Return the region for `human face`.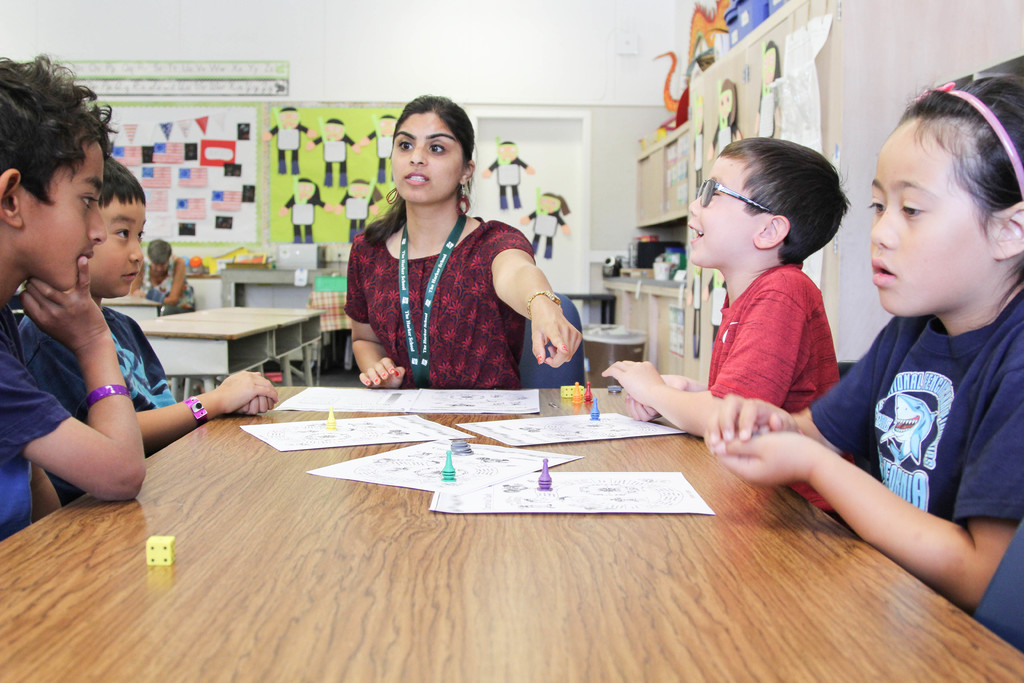
(x1=297, y1=176, x2=310, y2=195).
